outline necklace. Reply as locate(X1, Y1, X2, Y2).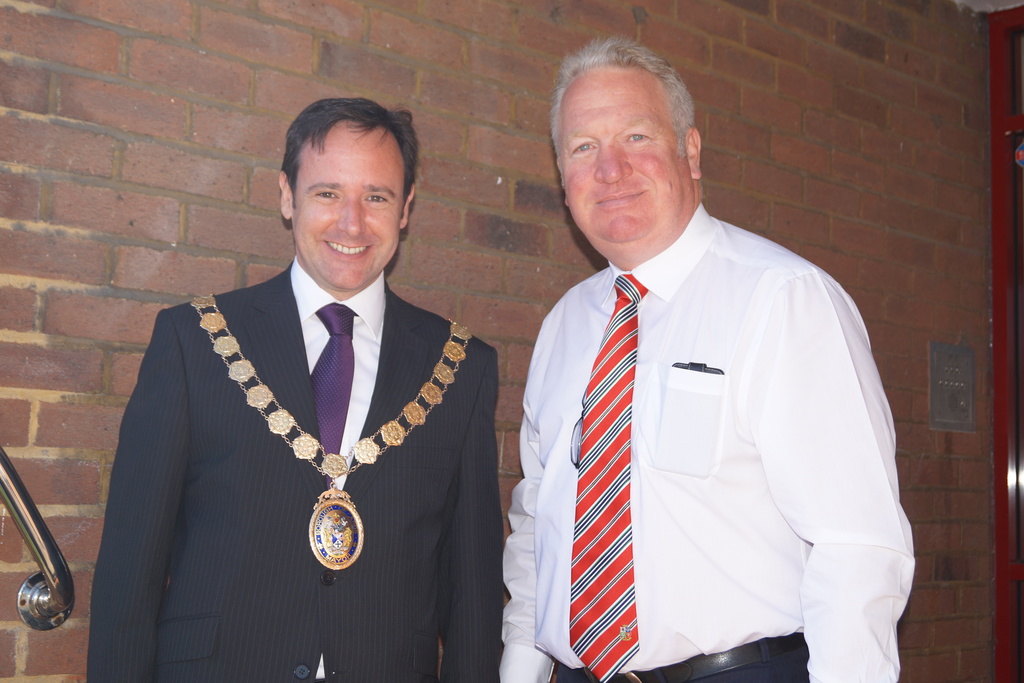
locate(188, 293, 473, 570).
